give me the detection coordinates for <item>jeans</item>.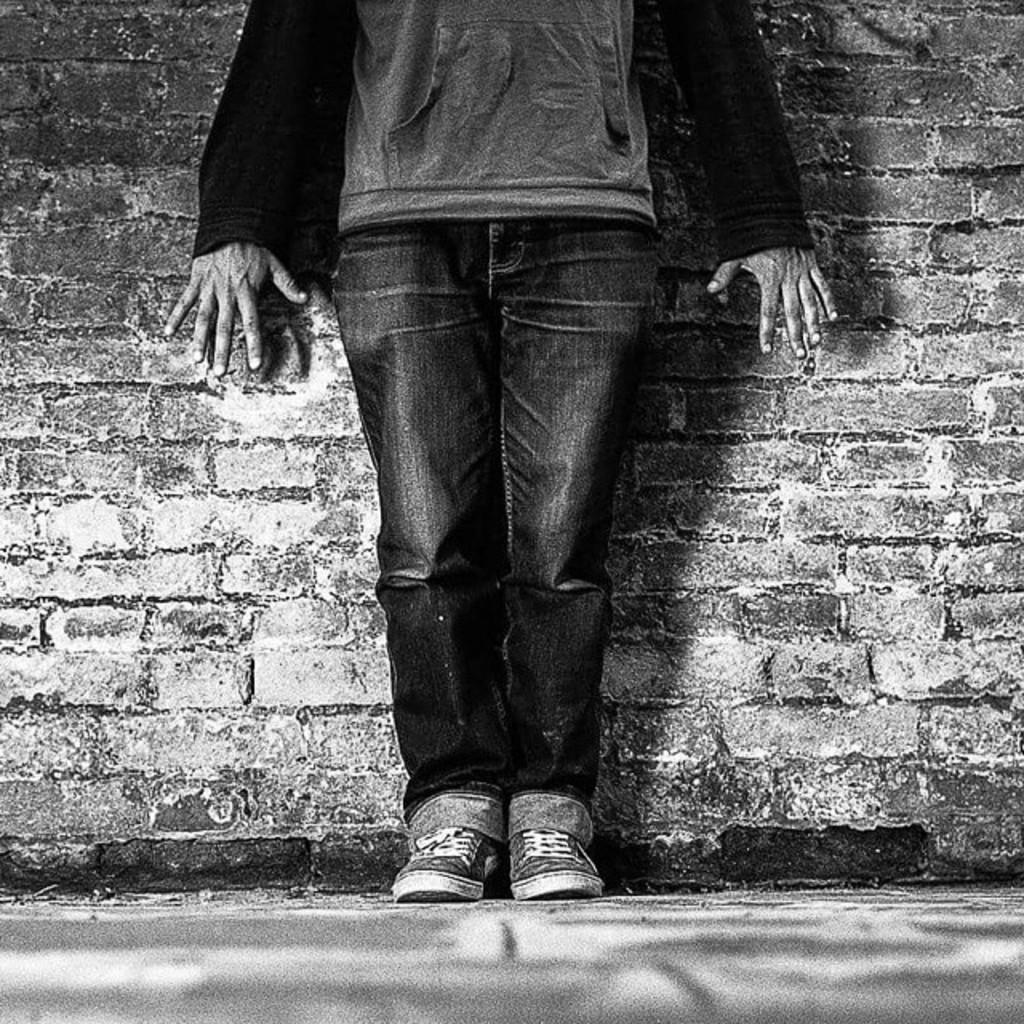
(x1=304, y1=190, x2=685, y2=886).
